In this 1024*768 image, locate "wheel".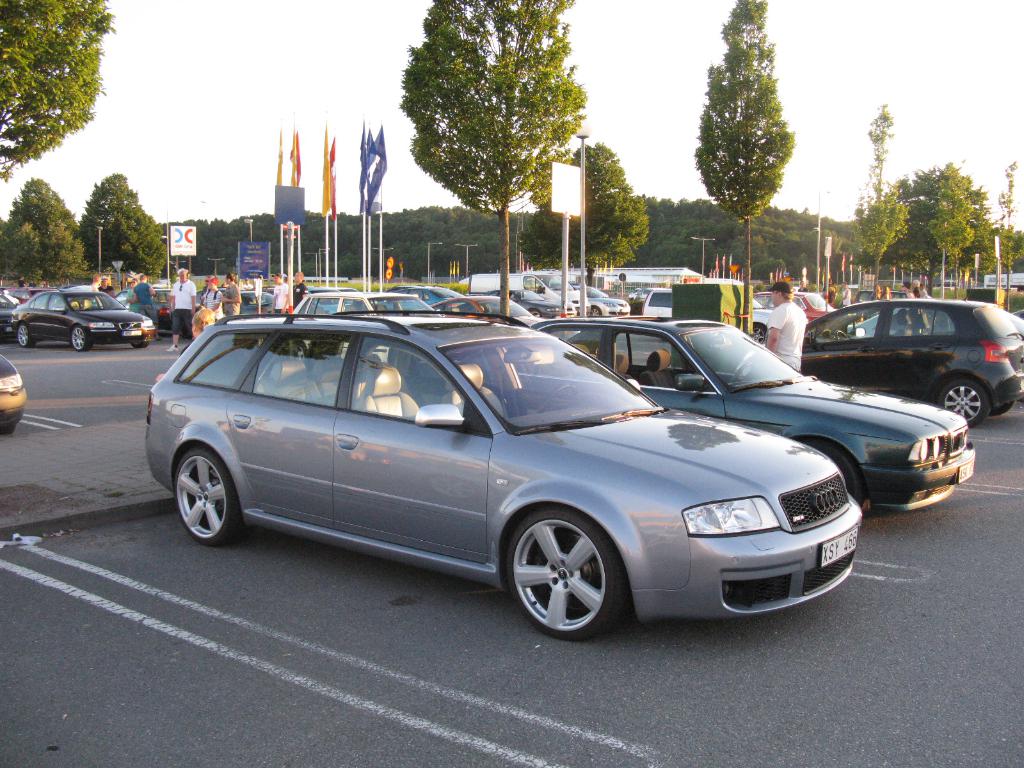
Bounding box: box(540, 383, 578, 413).
